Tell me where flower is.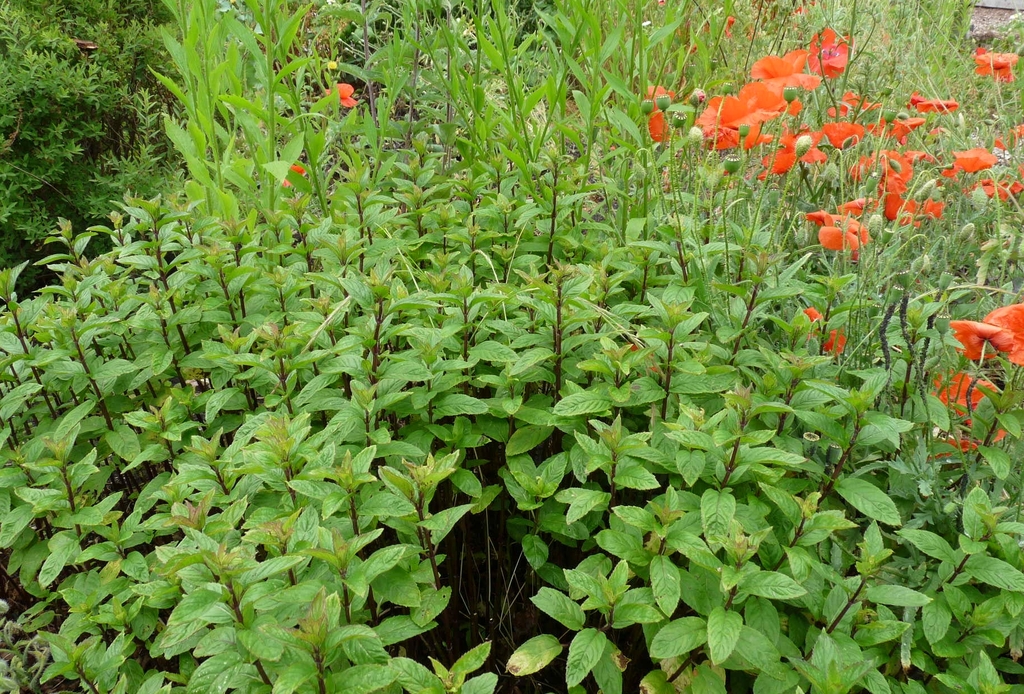
flower is at 804/305/842/352.
